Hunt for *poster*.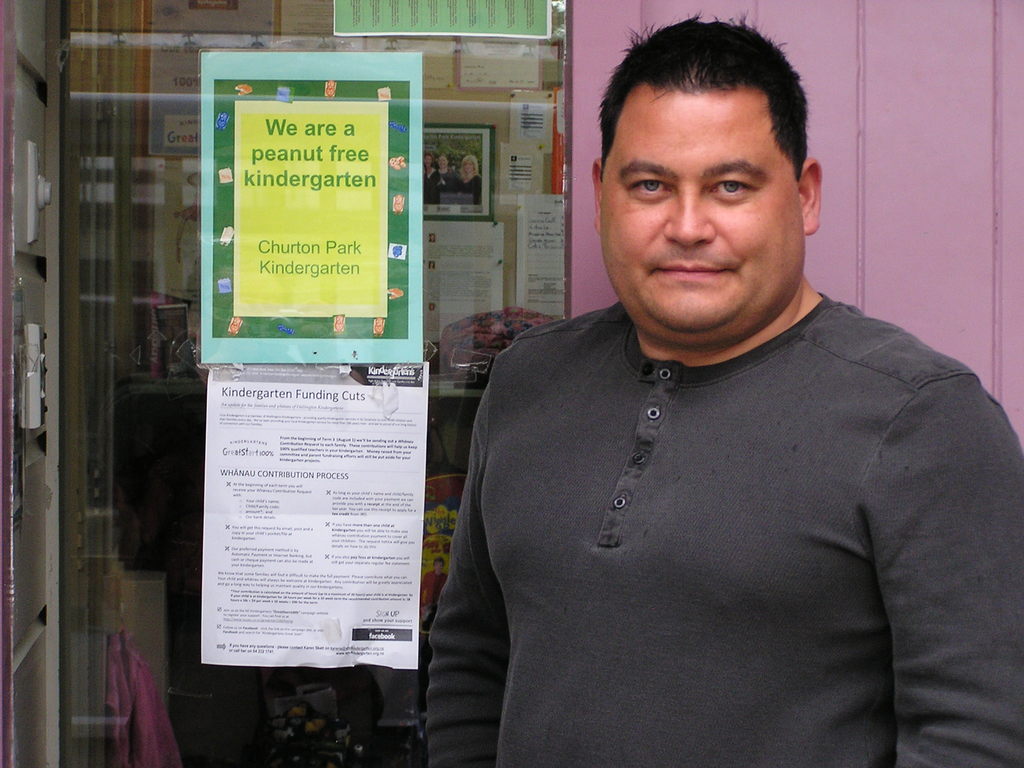
Hunted down at crop(195, 363, 431, 675).
